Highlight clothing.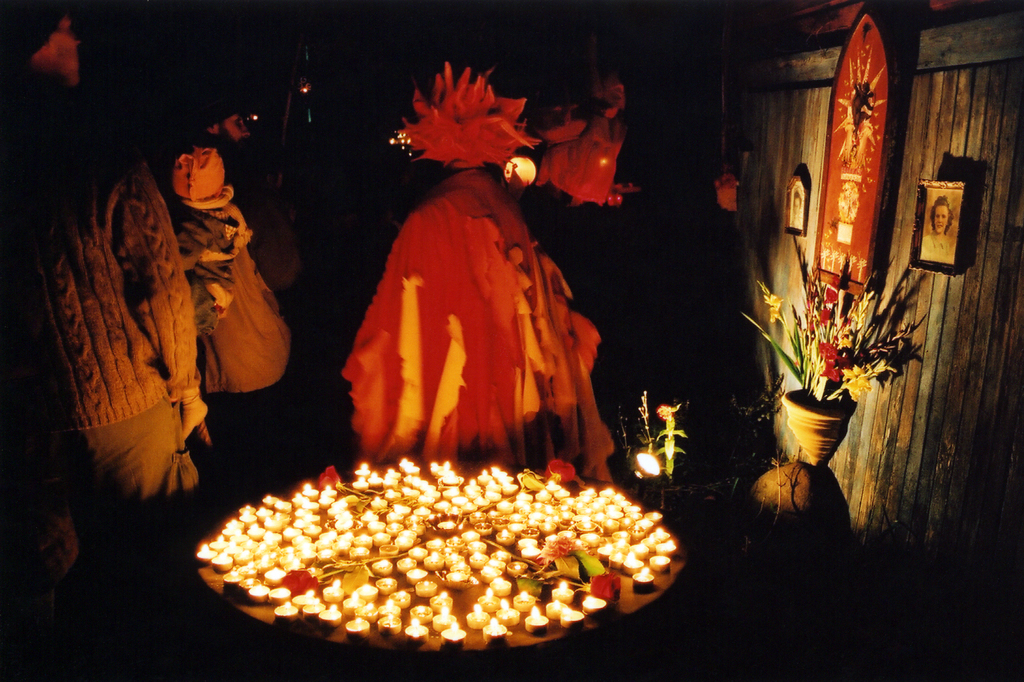
Highlighted region: (152,130,300,487).
